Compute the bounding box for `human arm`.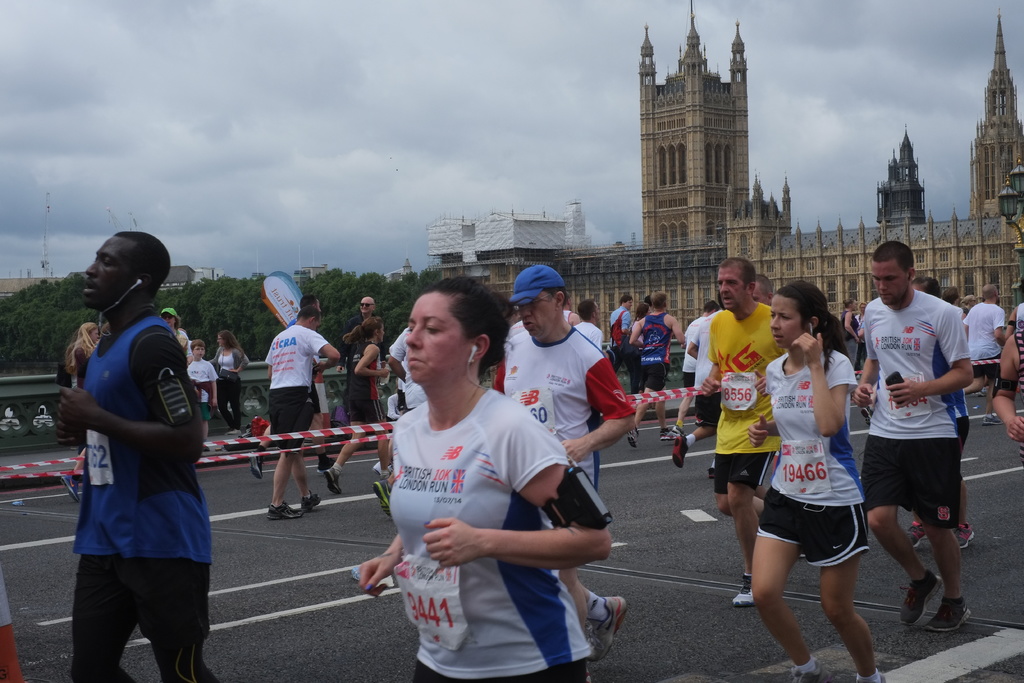
bbox=[211, 344, 220, 378].
